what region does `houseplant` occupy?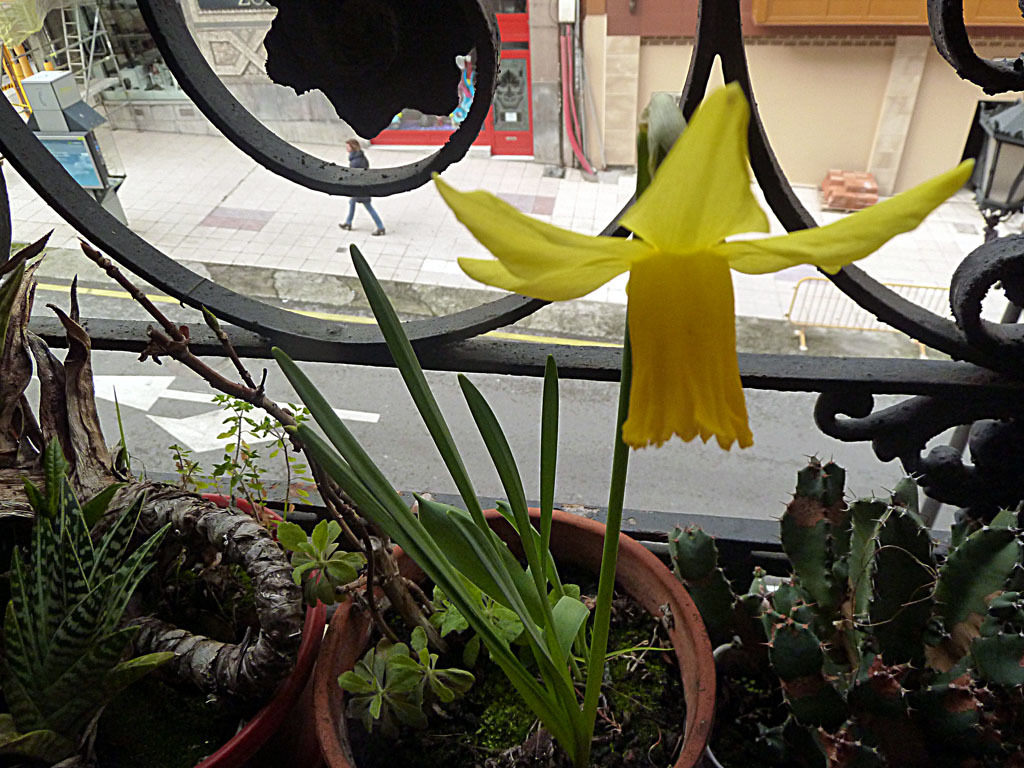
(75, 236, 715, 767).
